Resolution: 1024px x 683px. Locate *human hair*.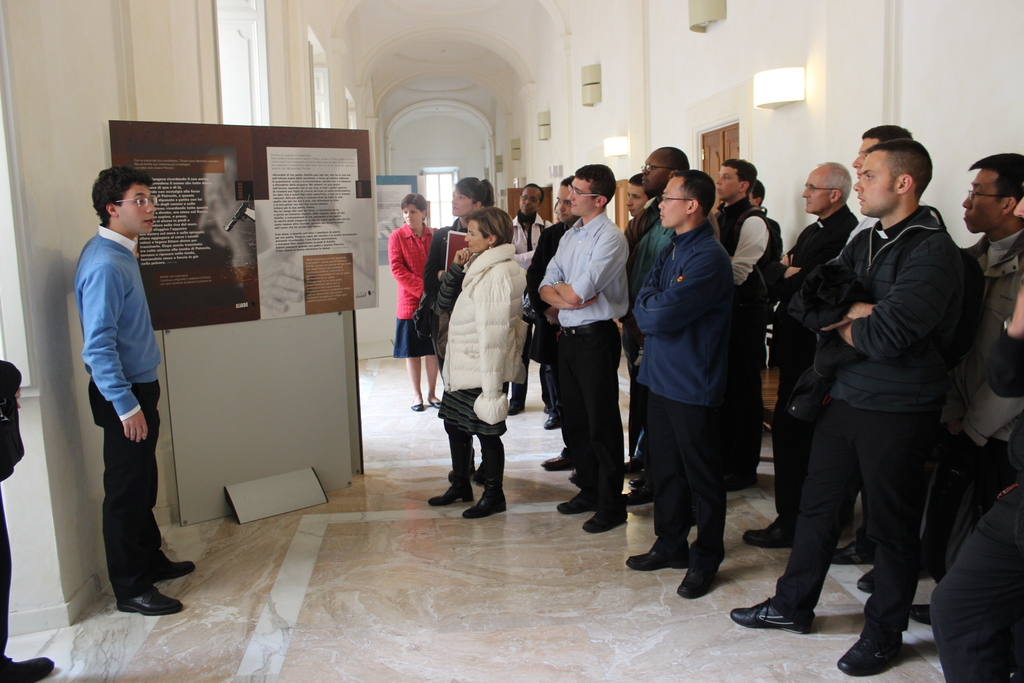
(x1=570, y1=163, x2=619, y2=210).
